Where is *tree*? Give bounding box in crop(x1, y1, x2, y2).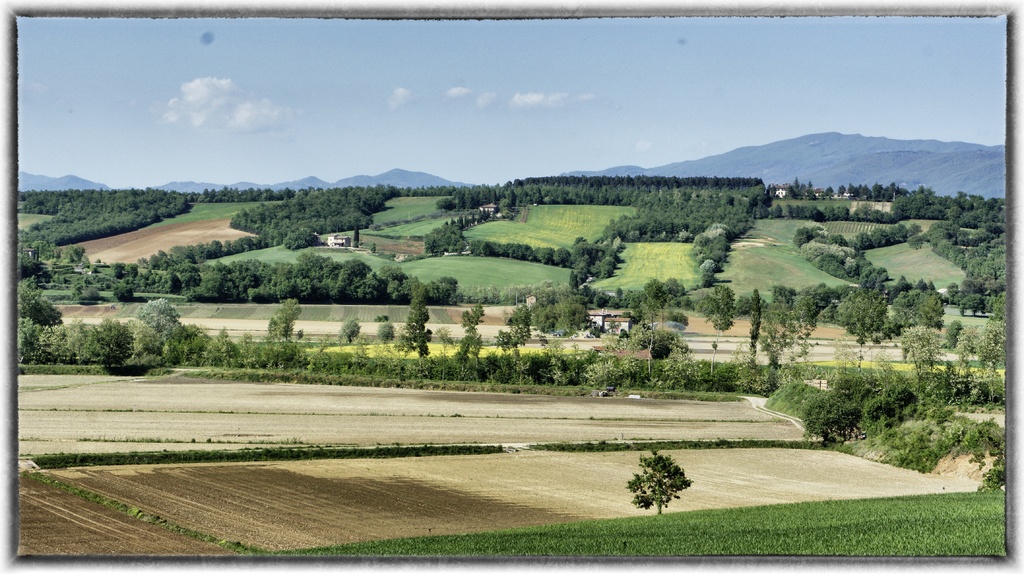
crop(182, 319, 210, 363).
